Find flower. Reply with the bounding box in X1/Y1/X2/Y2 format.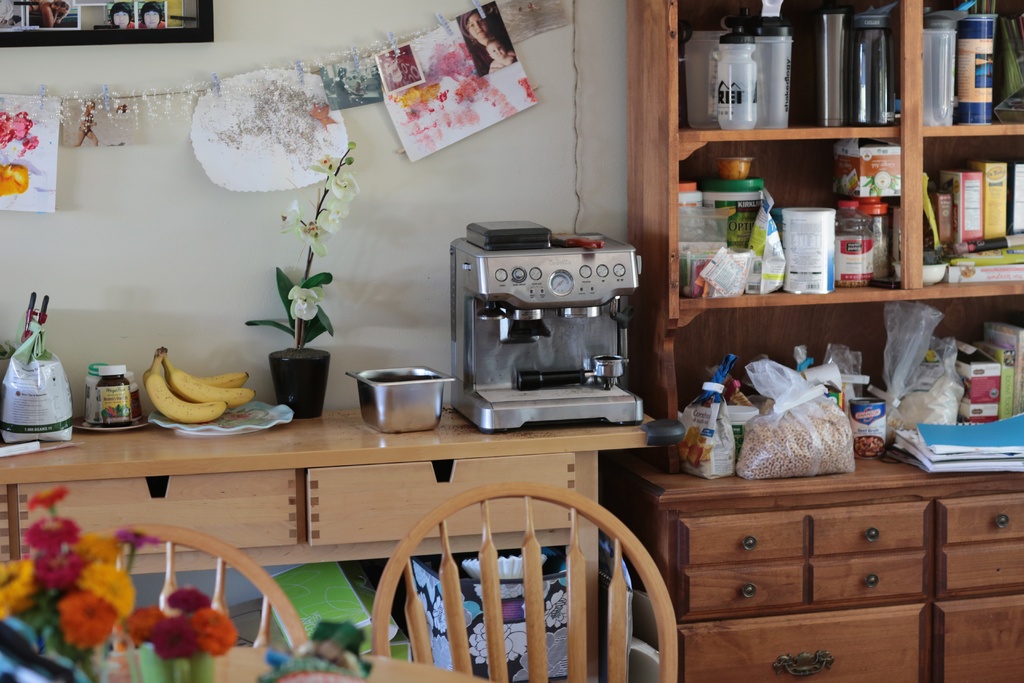
74/525/120/559.
